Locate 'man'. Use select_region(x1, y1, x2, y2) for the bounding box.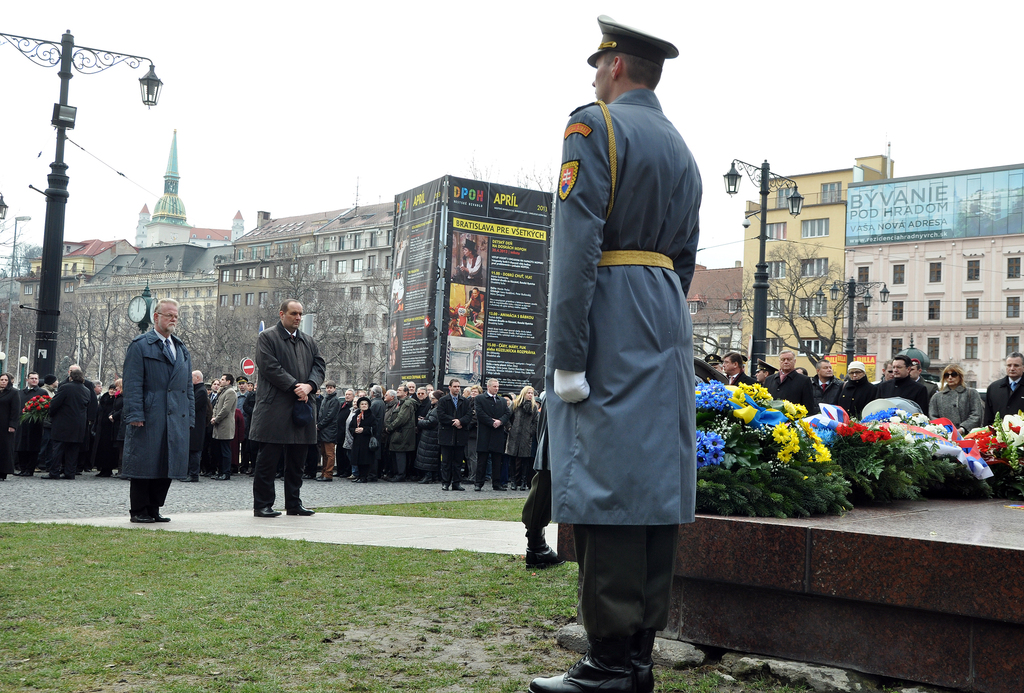
select_region(235, 380, 247, 475).
